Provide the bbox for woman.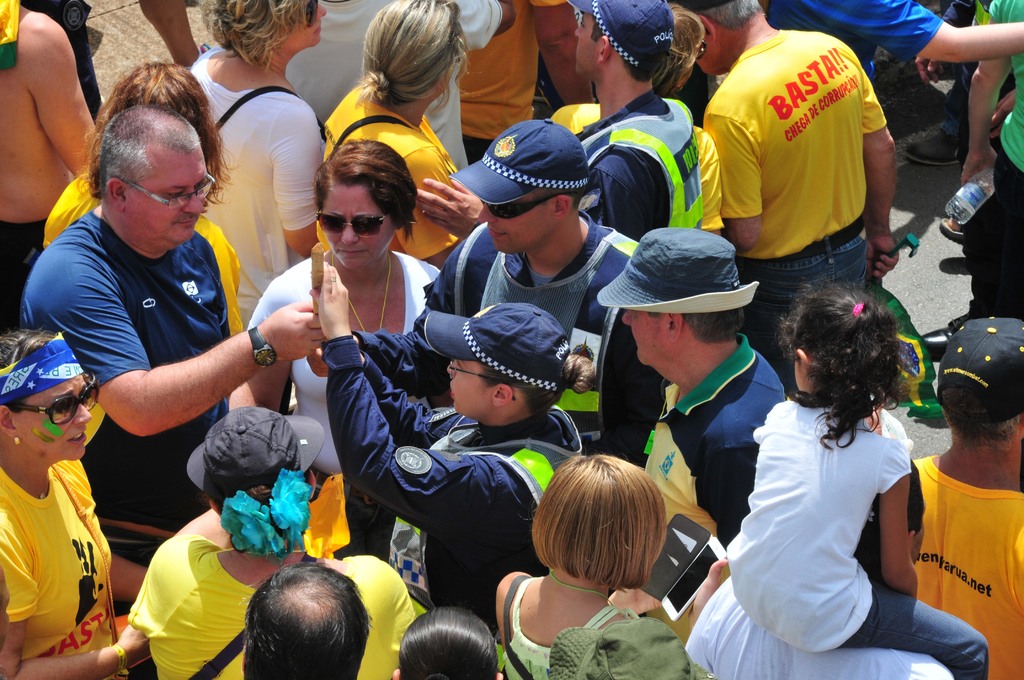
detection(225, 134, 442, 507).
